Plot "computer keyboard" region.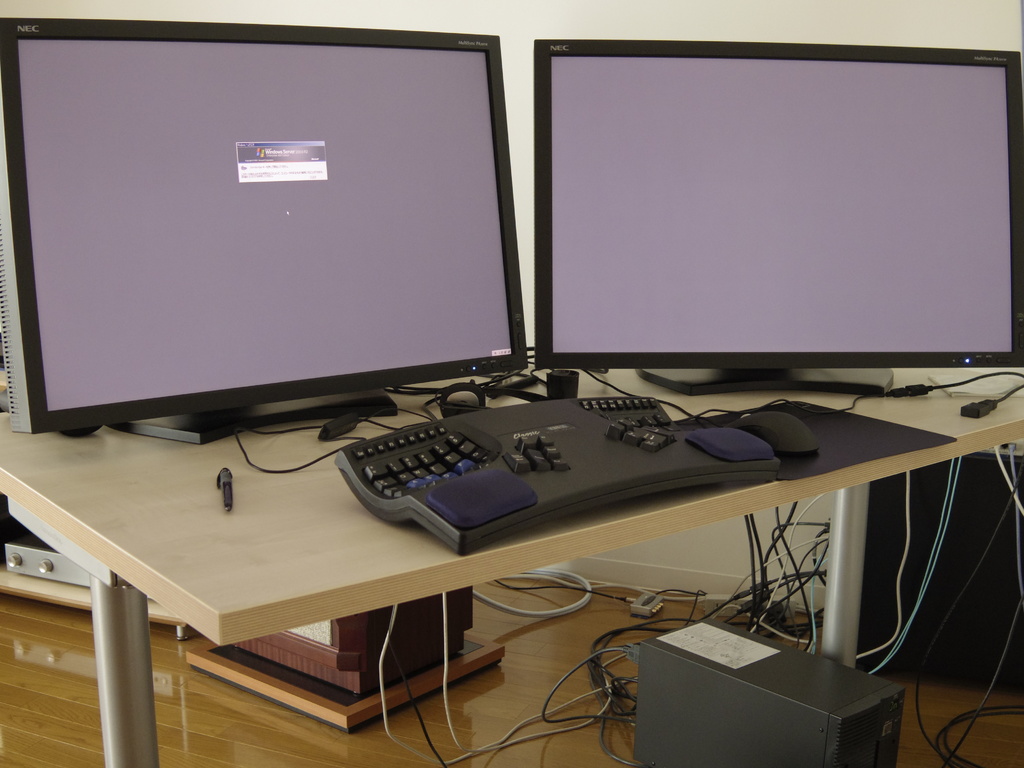
Plotted at 330 397 783 556.
